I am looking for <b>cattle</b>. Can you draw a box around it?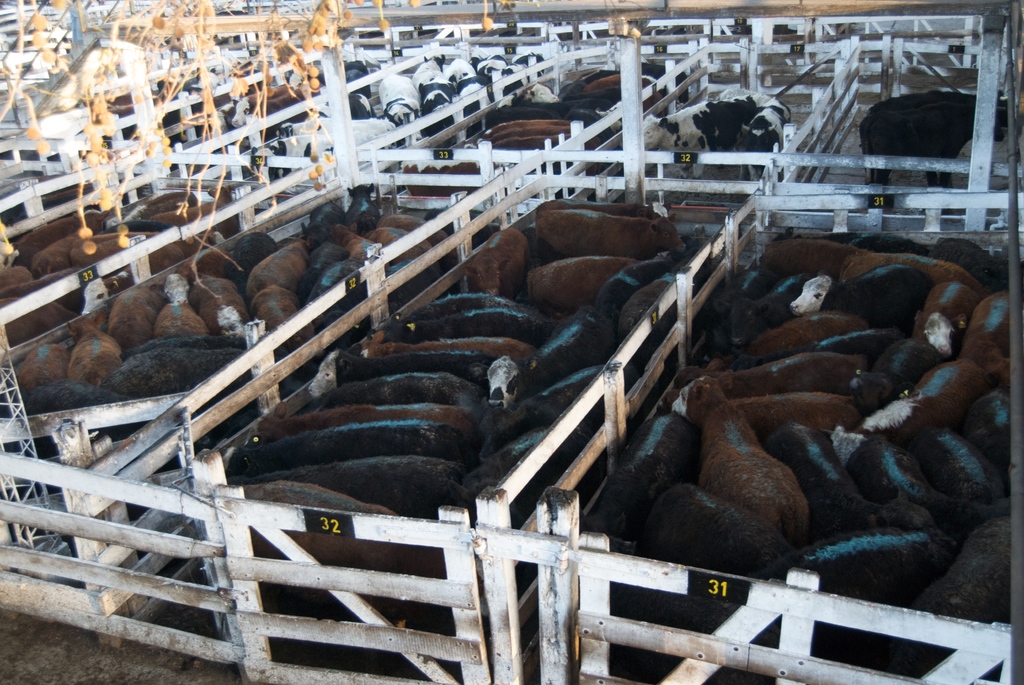
Sure, the bounding box is l=248, t=133, r=332, b=190.
